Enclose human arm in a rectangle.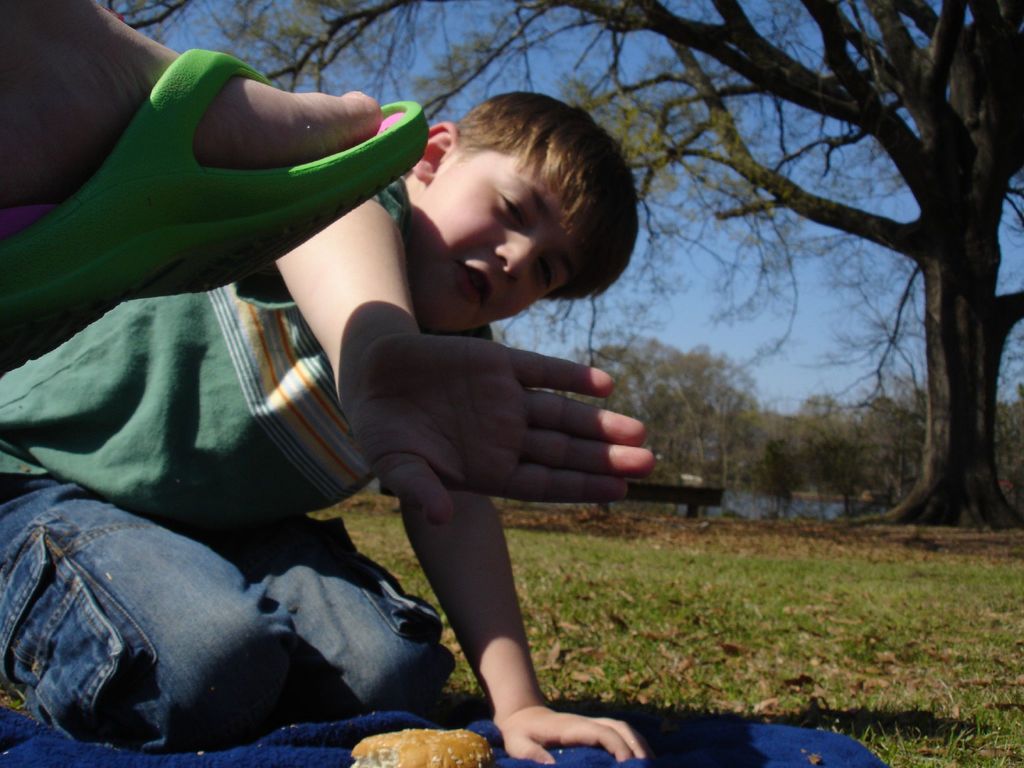
(left=272, top=195, right=654, bottom=527).
